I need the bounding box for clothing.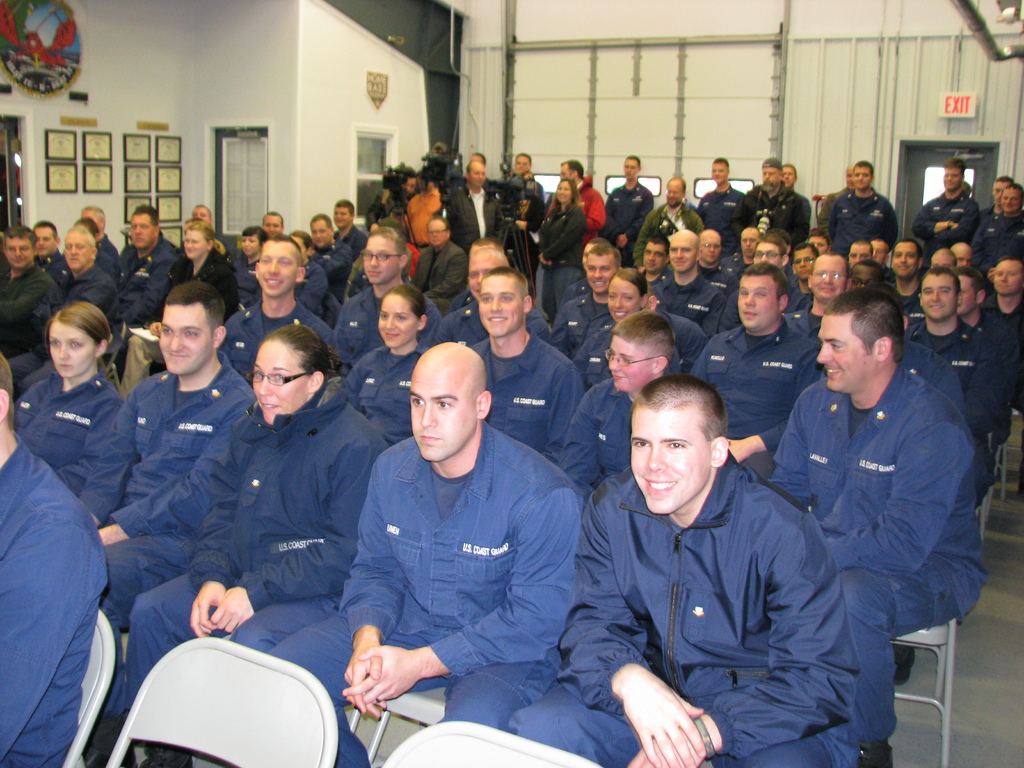
Here it is: 294, 257, 328, 323.
